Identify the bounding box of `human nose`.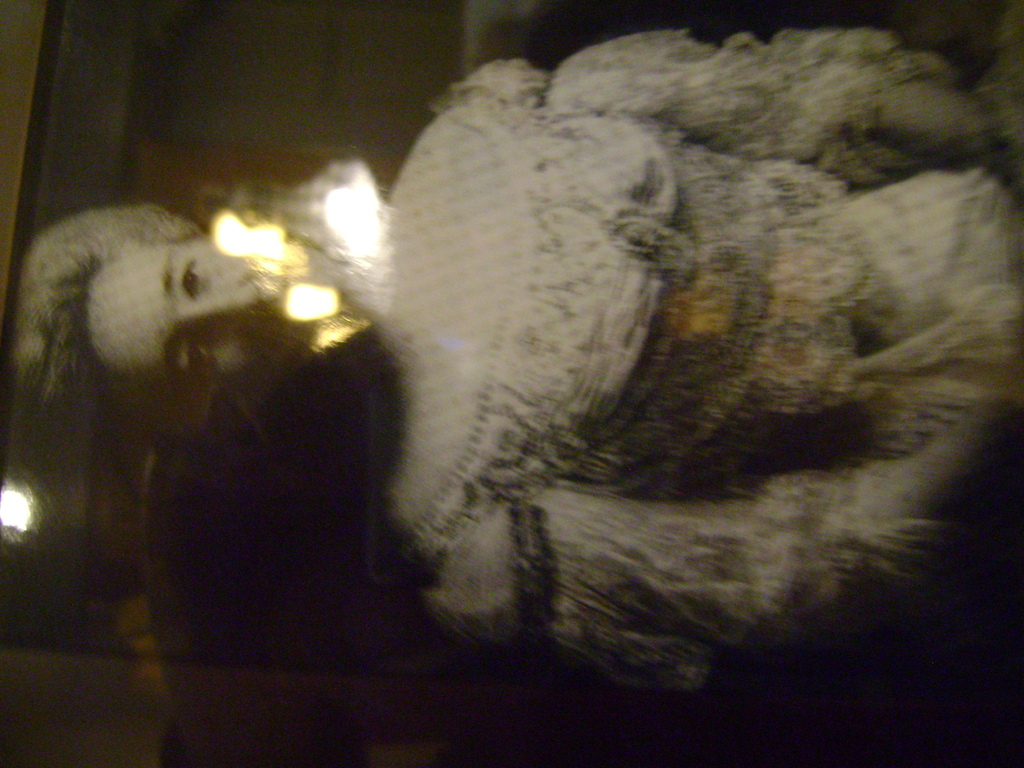
187,283,263,320.
